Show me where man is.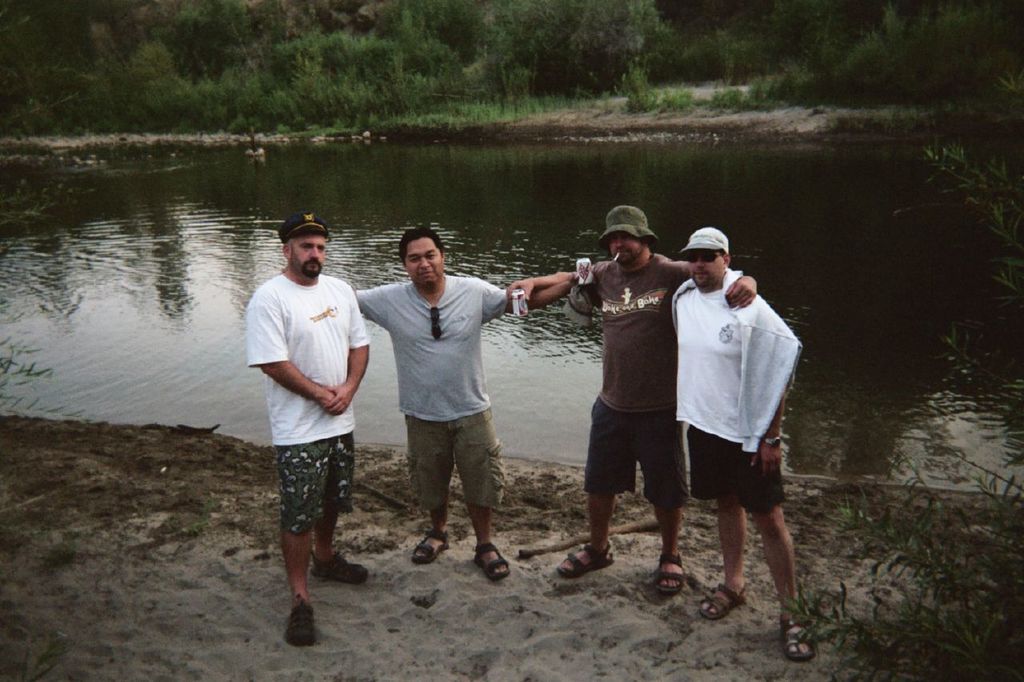
man is at bbox=(497, 206, 758, 604).
